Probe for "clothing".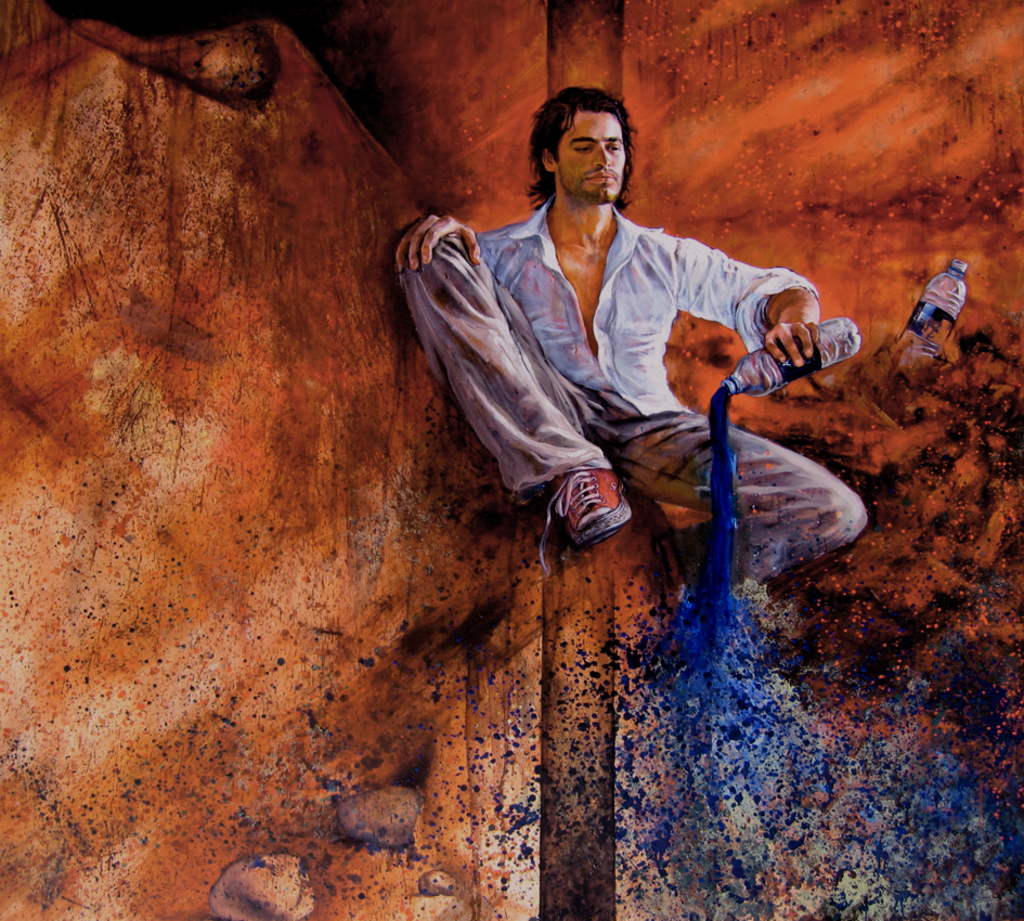
Probe result: [403,147,835,593].
